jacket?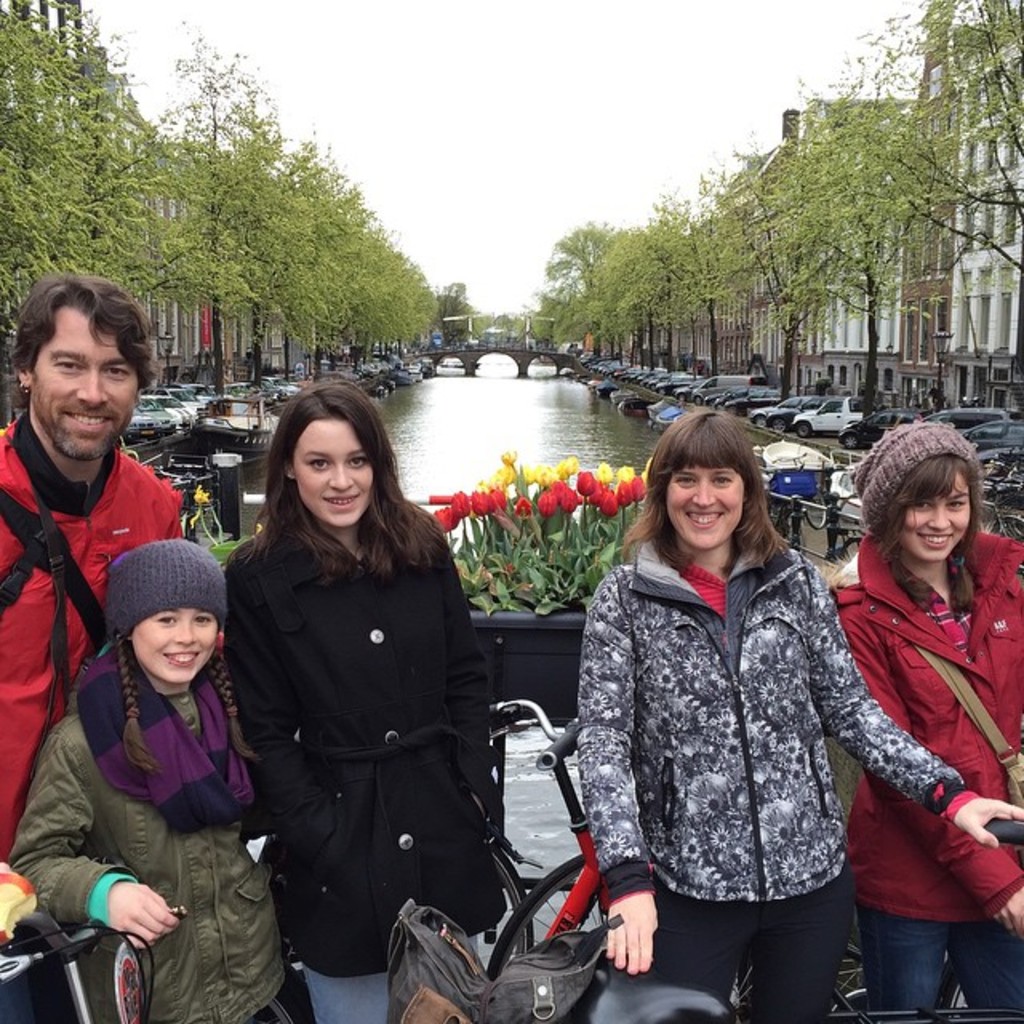
bbox=(2, 635, 291, 1022)
